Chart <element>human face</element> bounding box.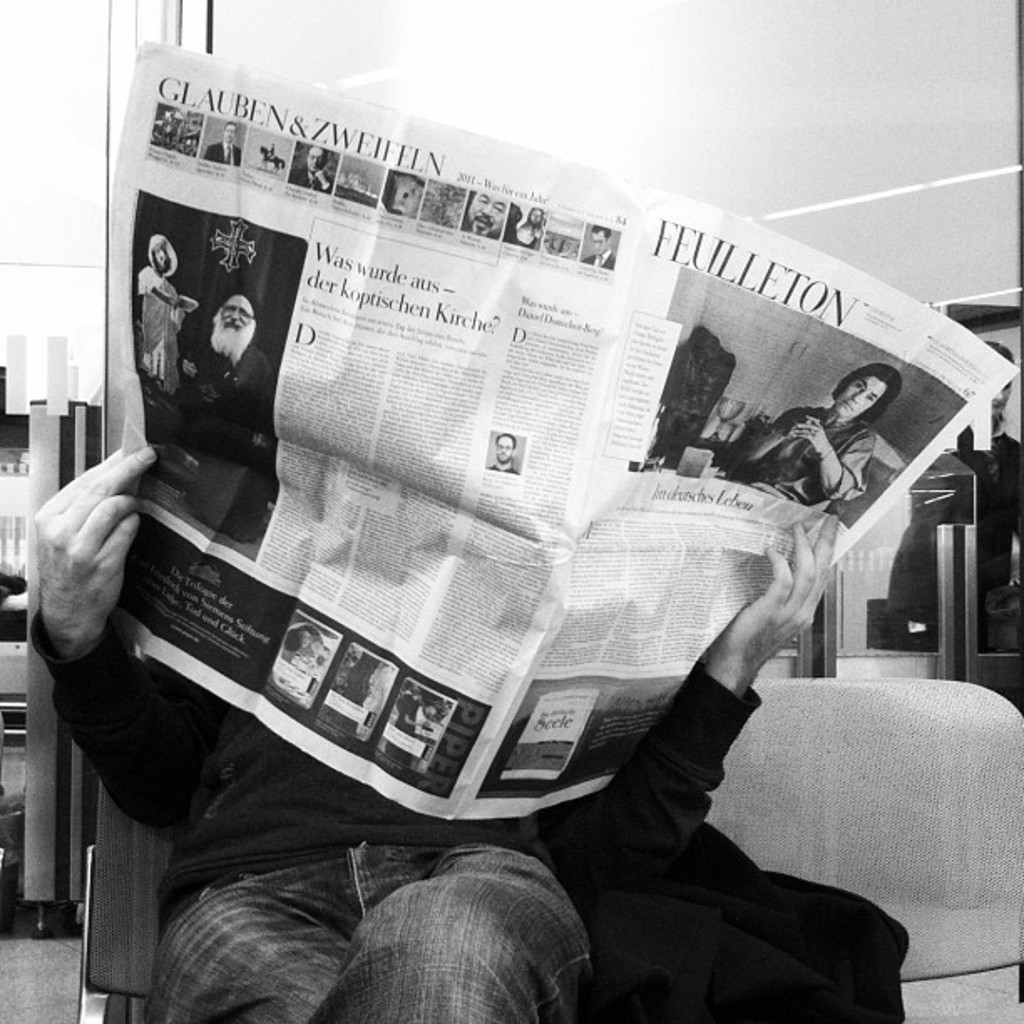
Charted: 226, 129, 236, 144.
